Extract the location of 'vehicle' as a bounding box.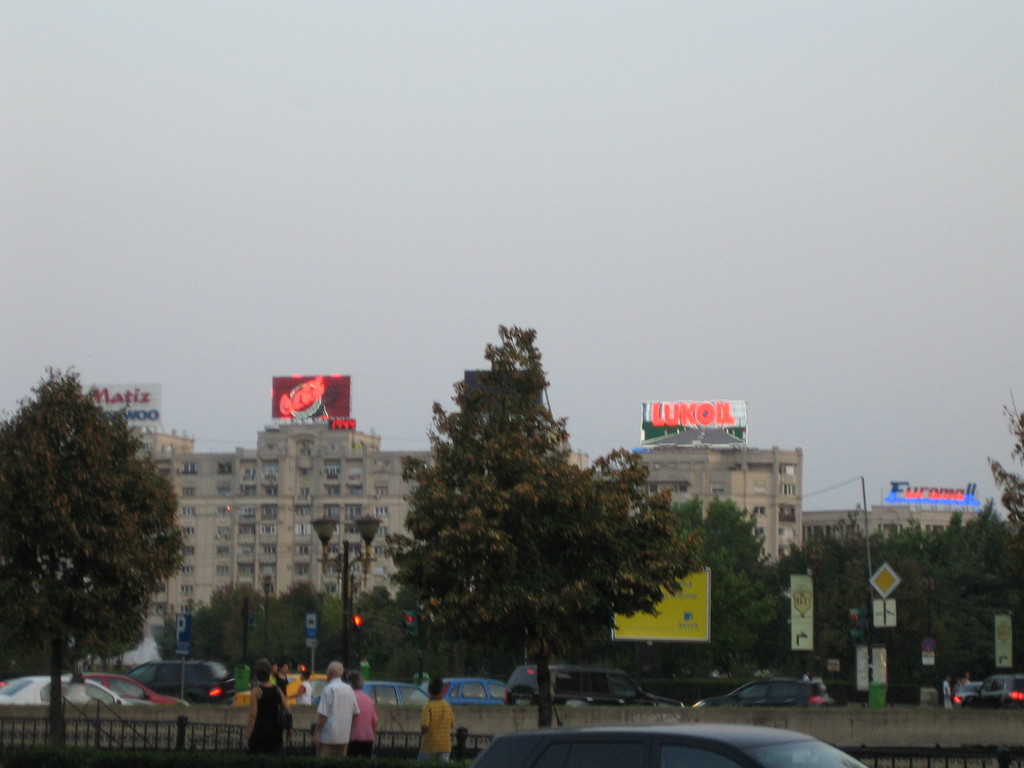
350, 680, 424, 705.
